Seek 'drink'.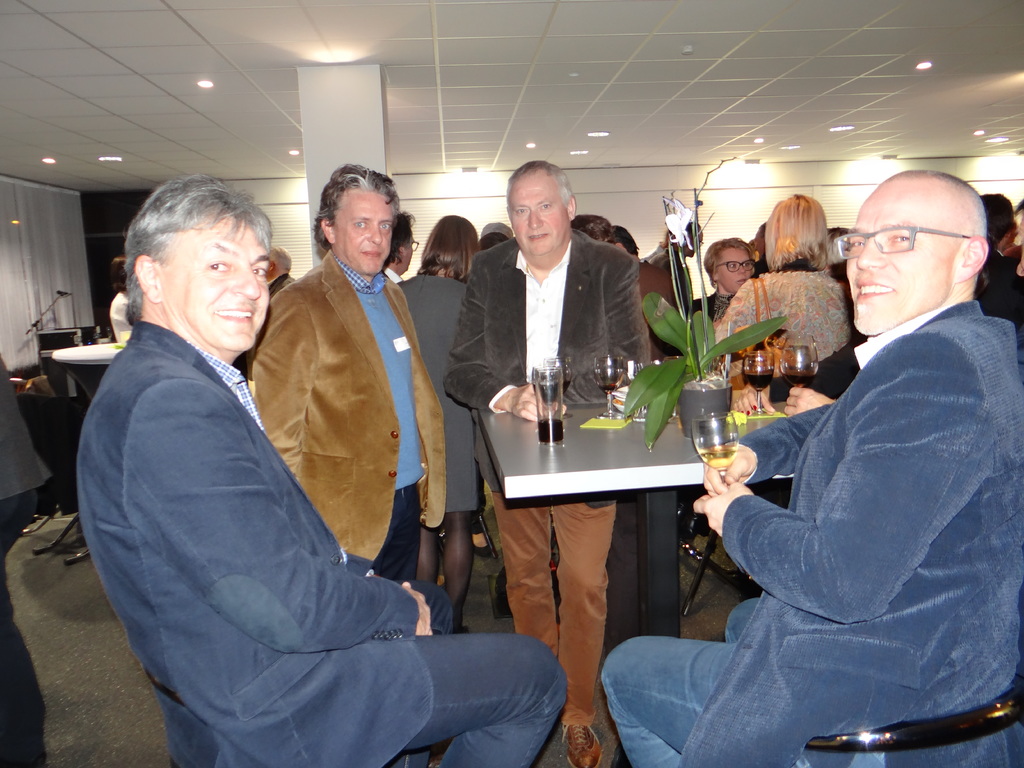
crop(556, 380, 570, 399).
